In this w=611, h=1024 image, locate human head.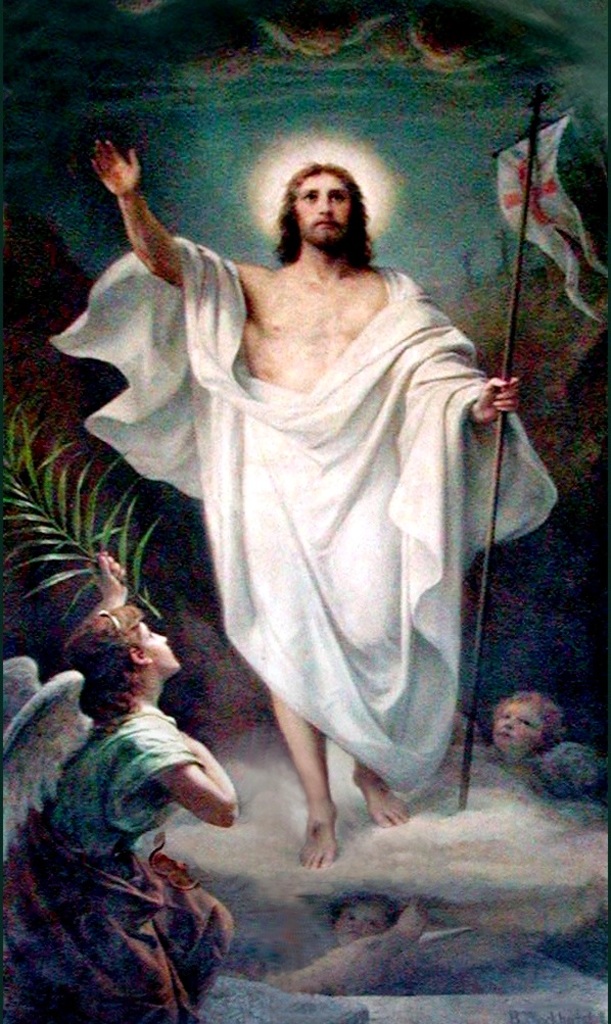
Bounding box: box(326, 898, 403, 944).
